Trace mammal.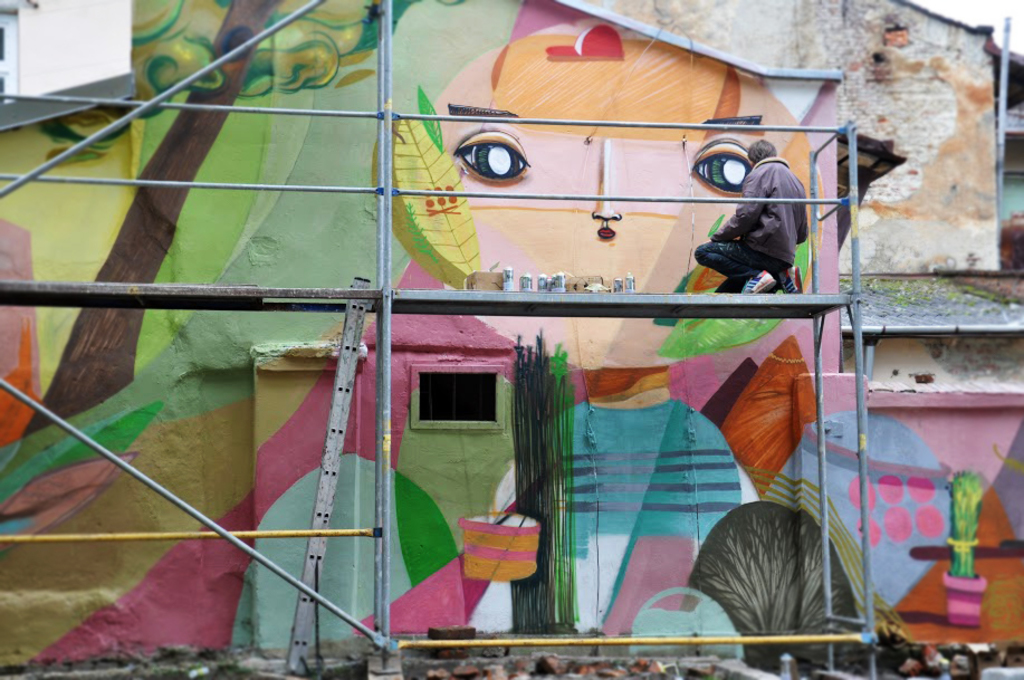
Traced to <bbox>699, 152, 839, 310</bbox>.
